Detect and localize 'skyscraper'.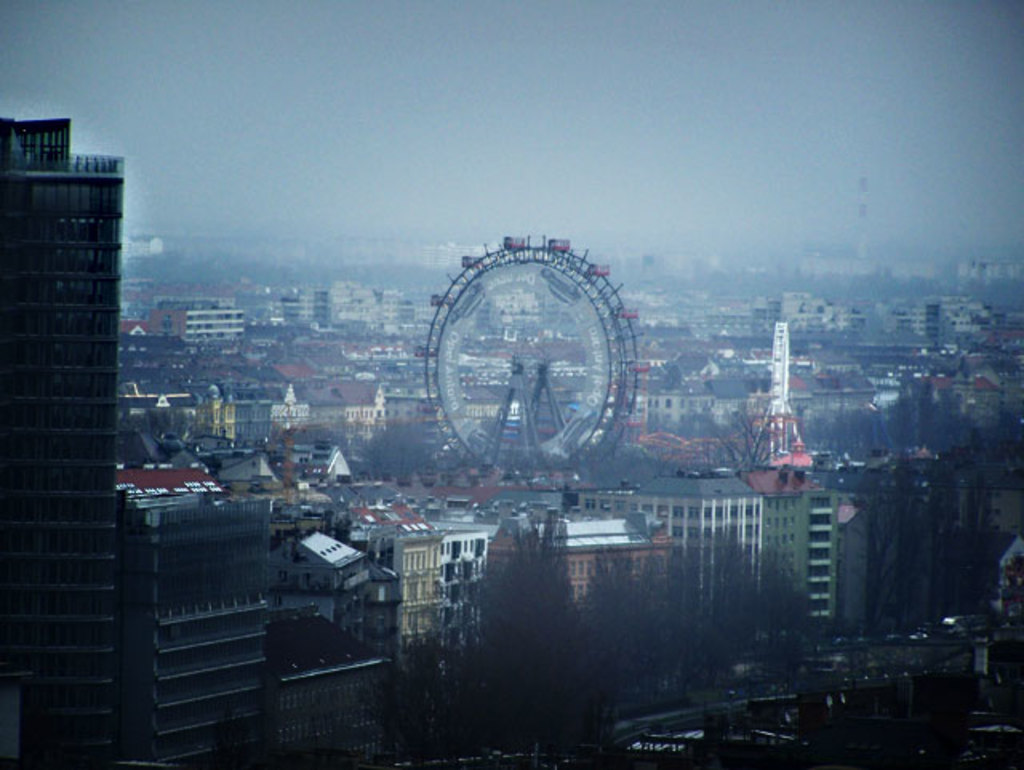
Localized at x1=341 y1=531 x2=477 y2=644.
